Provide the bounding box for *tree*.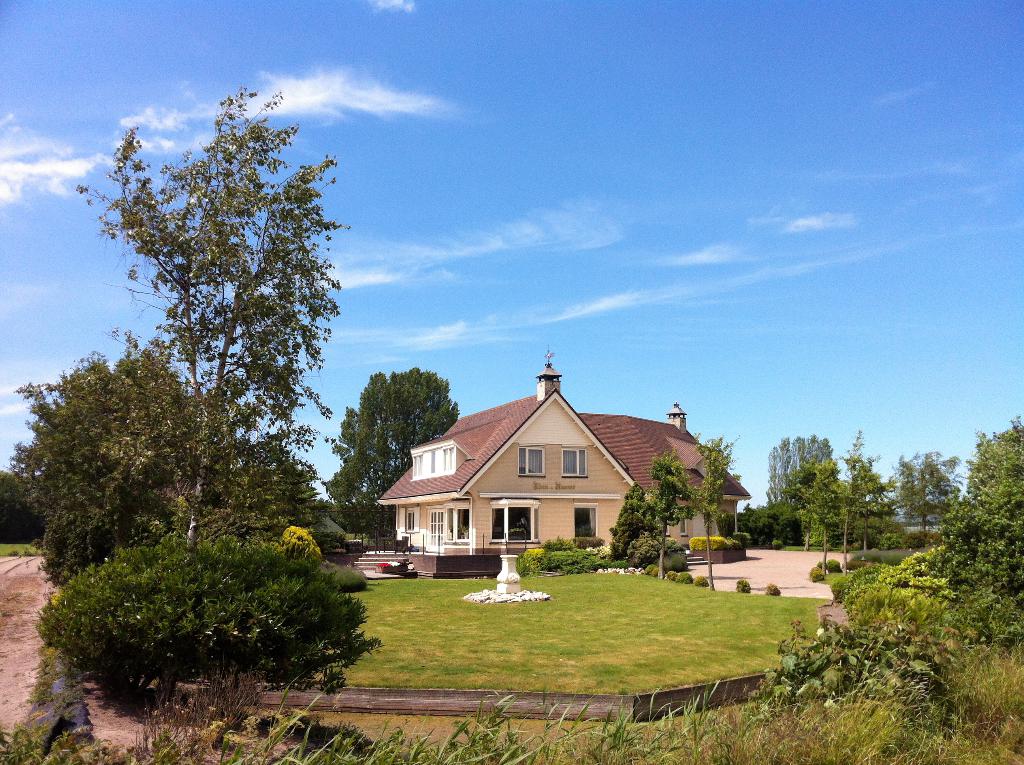
(left=637, top=452, right=700, bottom=578).
